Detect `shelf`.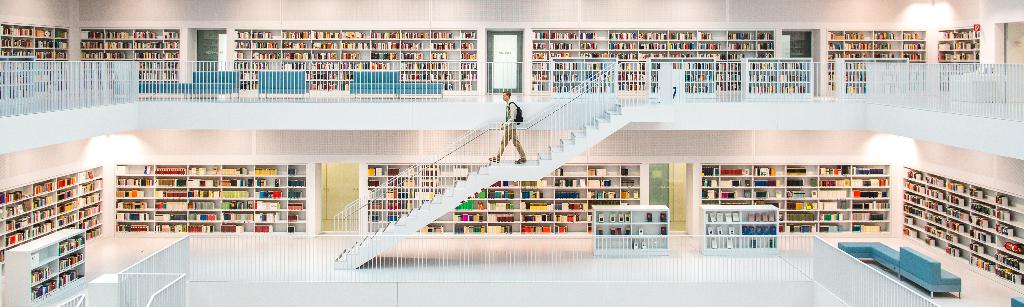
Detected at 712,54,741,61.
